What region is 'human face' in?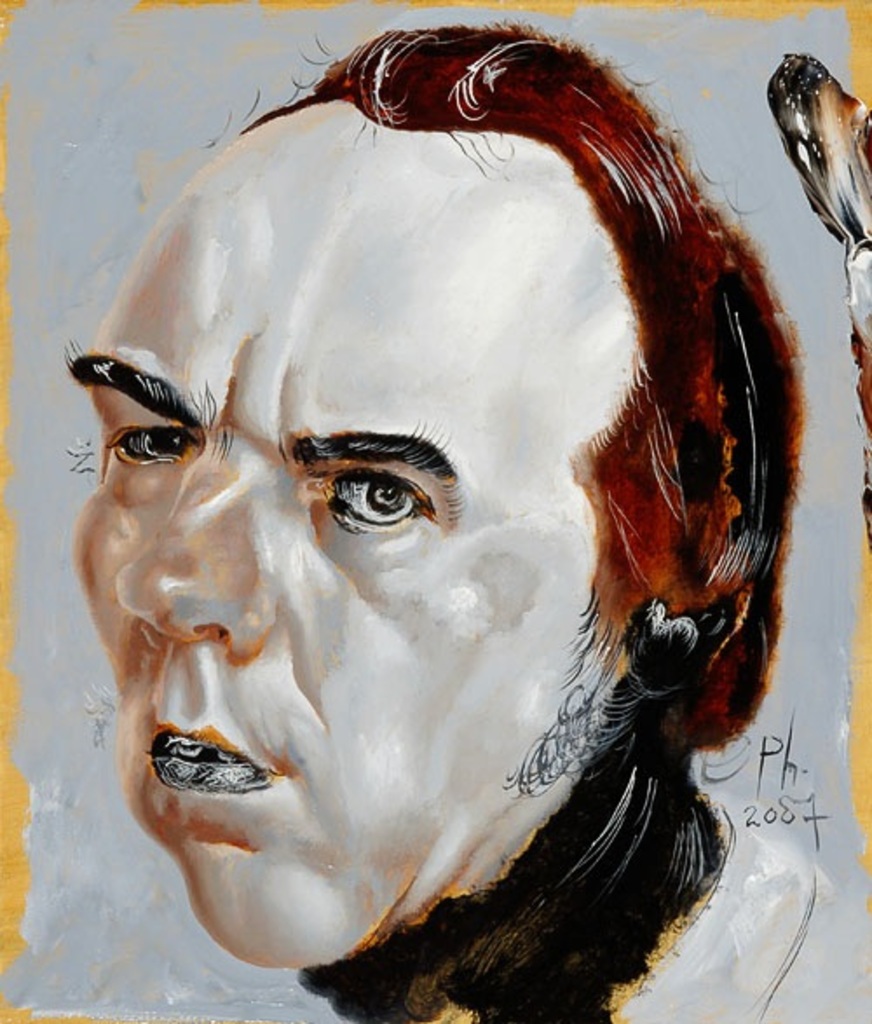
x1=61, y1=101, x2=635, y2=965.
